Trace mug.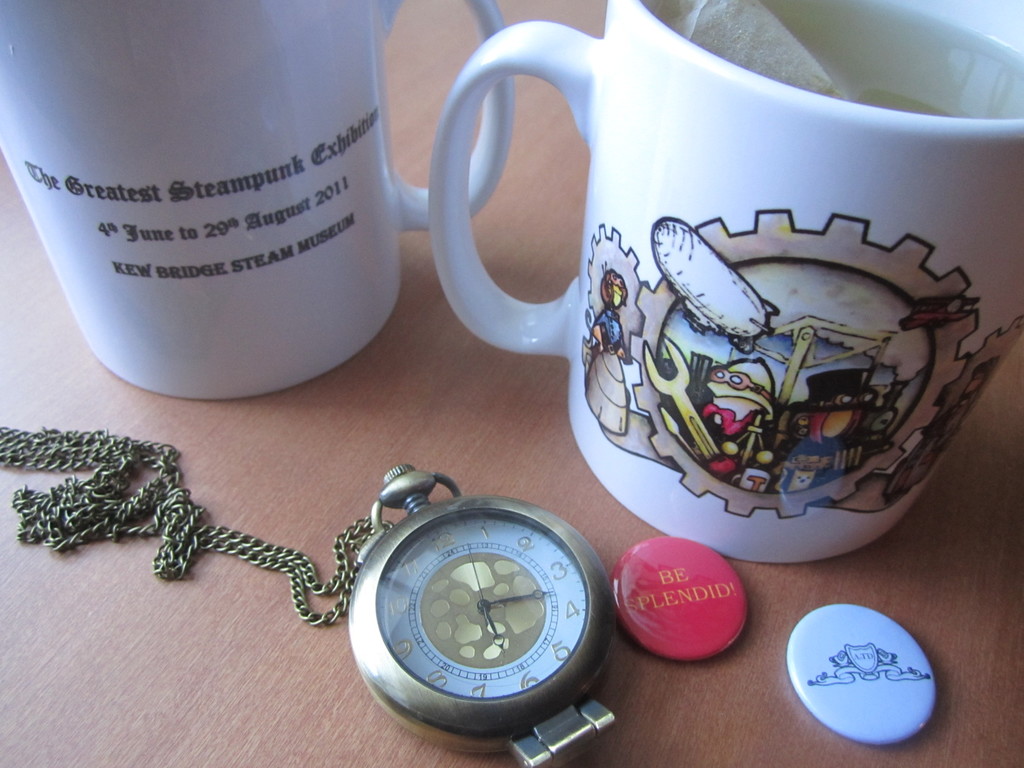
Traced to (x1=428, y1=0, x2=1023, y2=562).
